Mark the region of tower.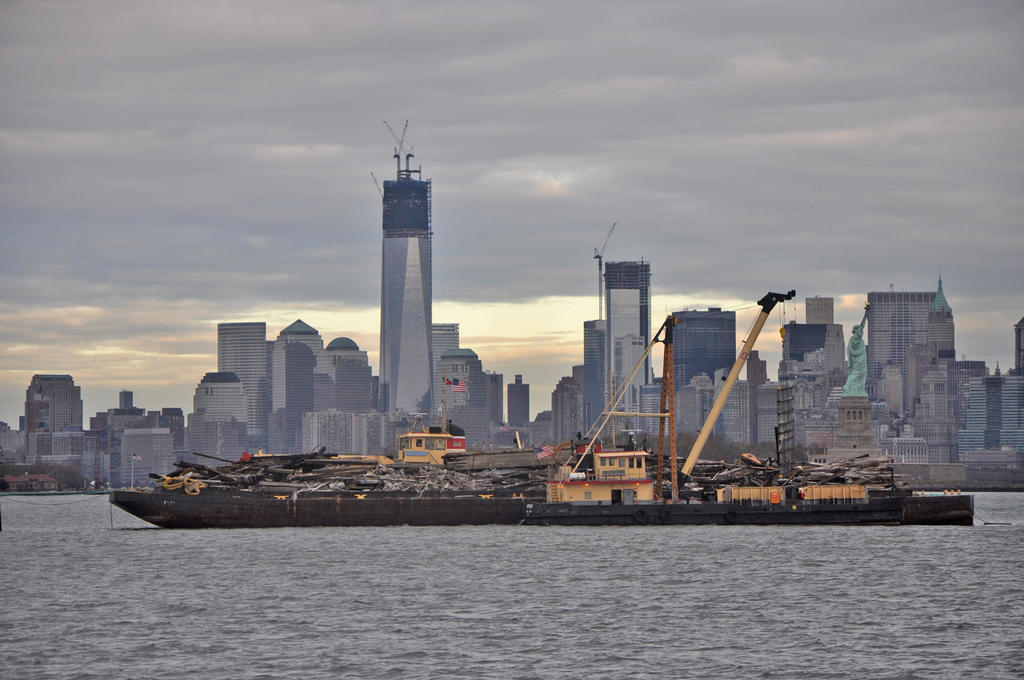
Region: BBox(191, 367, 260, 432).
